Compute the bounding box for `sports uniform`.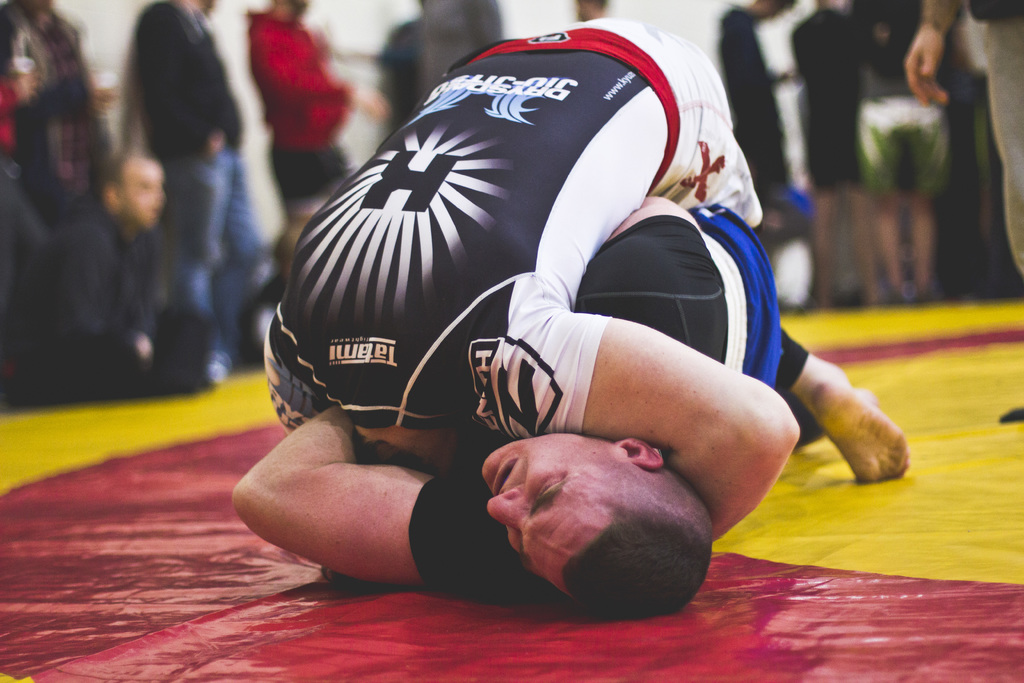
x1=405 y1=197 x2=778 y2=604.
